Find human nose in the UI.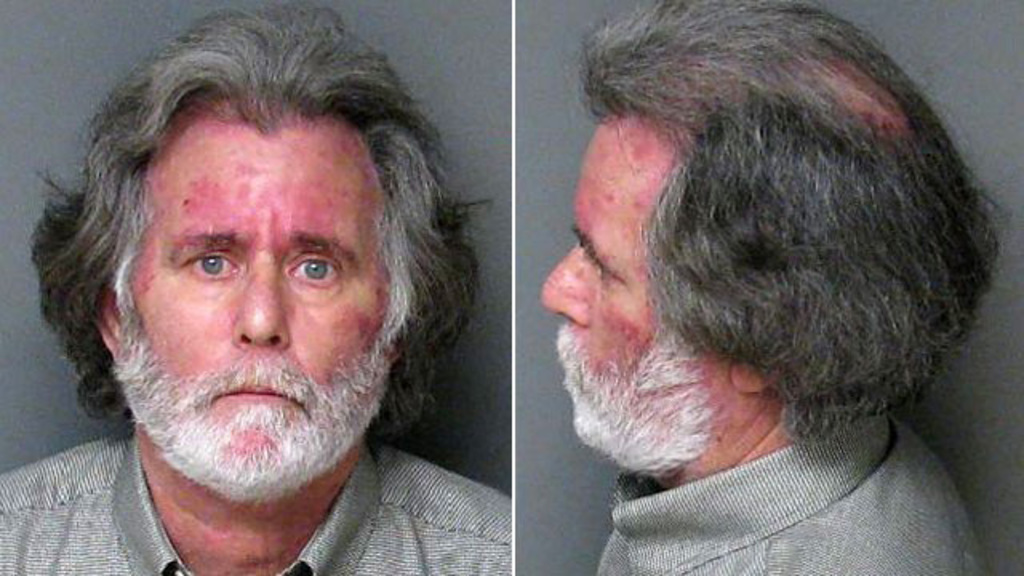
UI element at (x1=227, y1=251, x2=291, y2=347).
